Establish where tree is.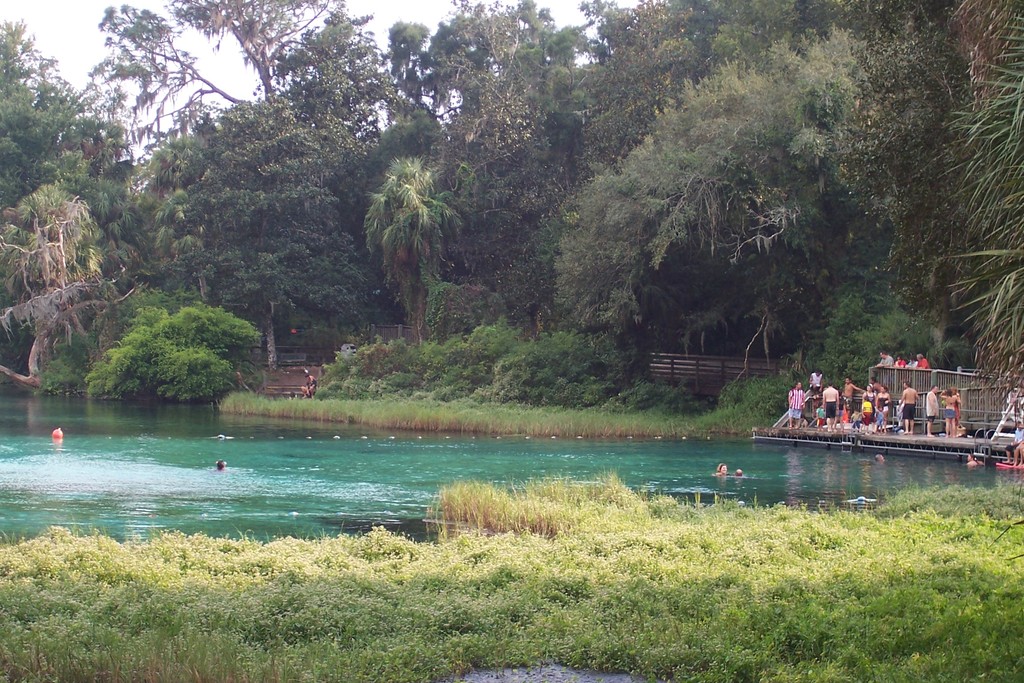
Established at {"x1": 159, "y1": 95, "x2": 381, "y2": 365}.
